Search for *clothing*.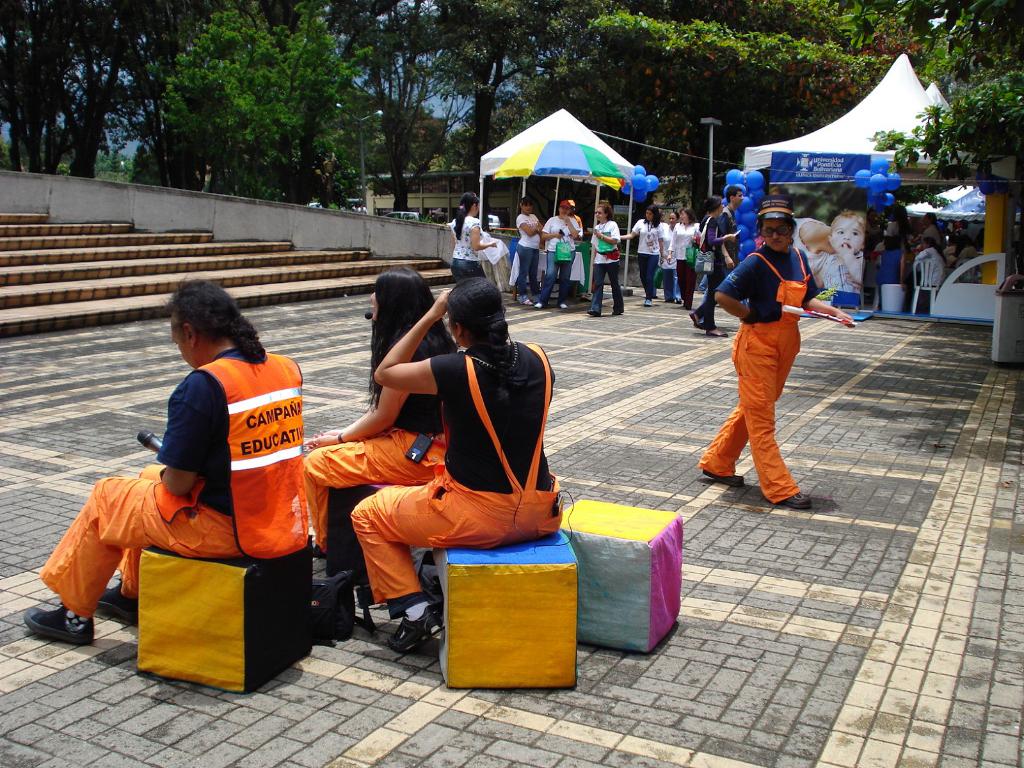
Found at [x1=628, y1=223, x2=664, y2=290].
